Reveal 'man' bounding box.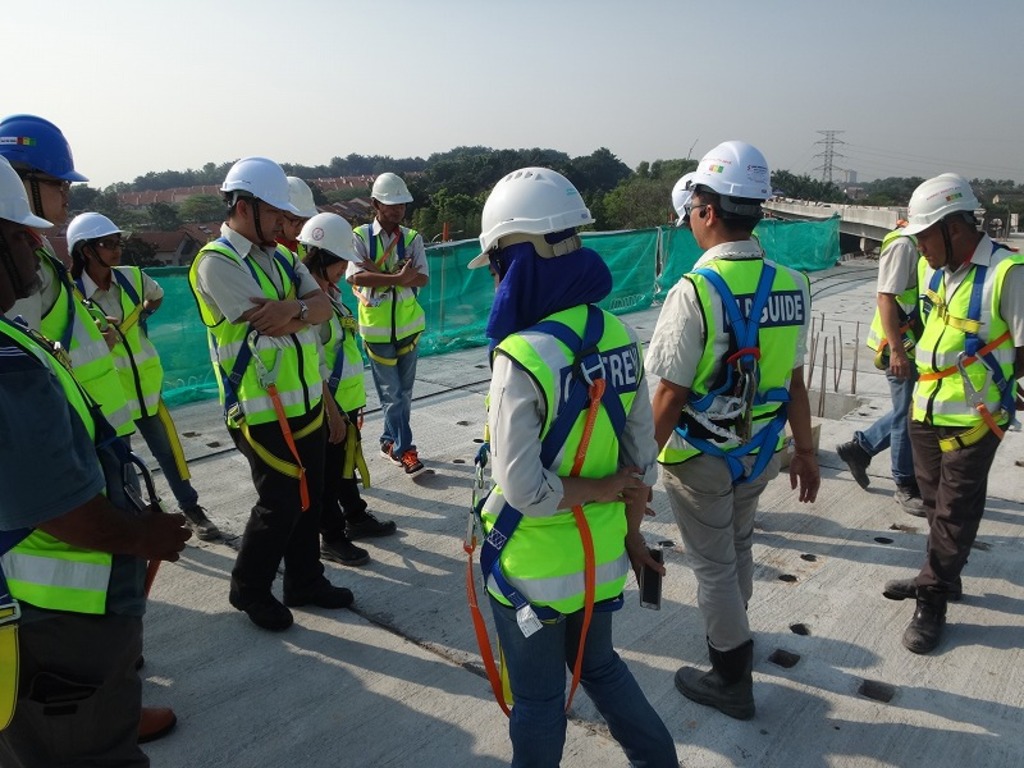
Revealed: x1=831 y1=224 x2=929 y2=521.
